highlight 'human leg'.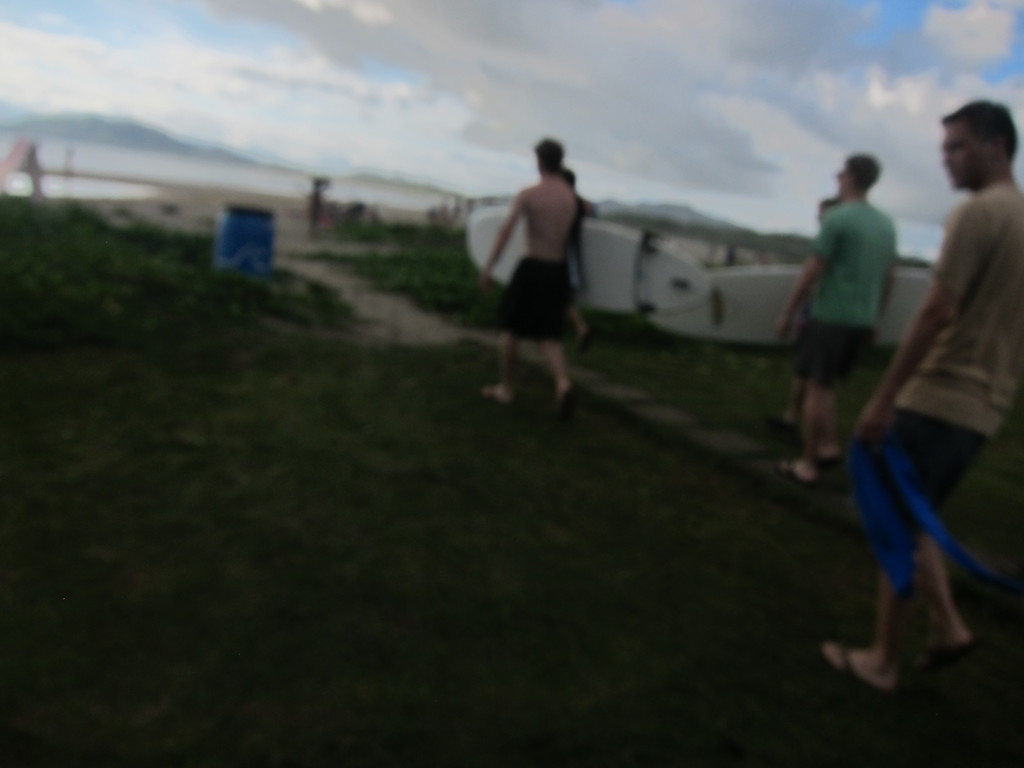
Highlighted region: [479,328,515,401].
